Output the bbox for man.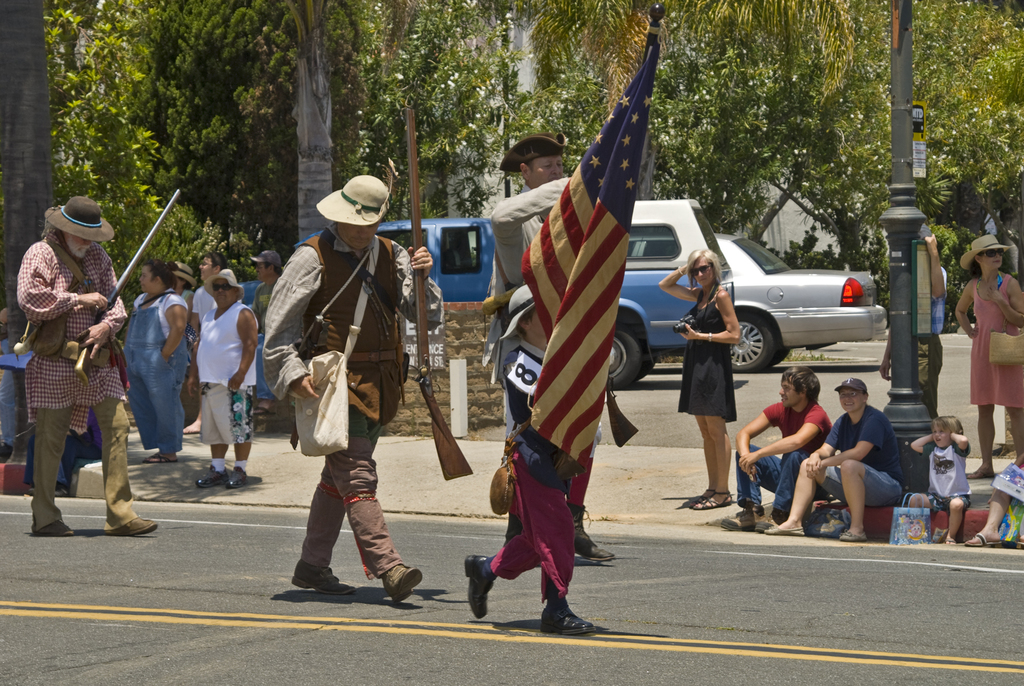
(762, 375, 902, 541).
